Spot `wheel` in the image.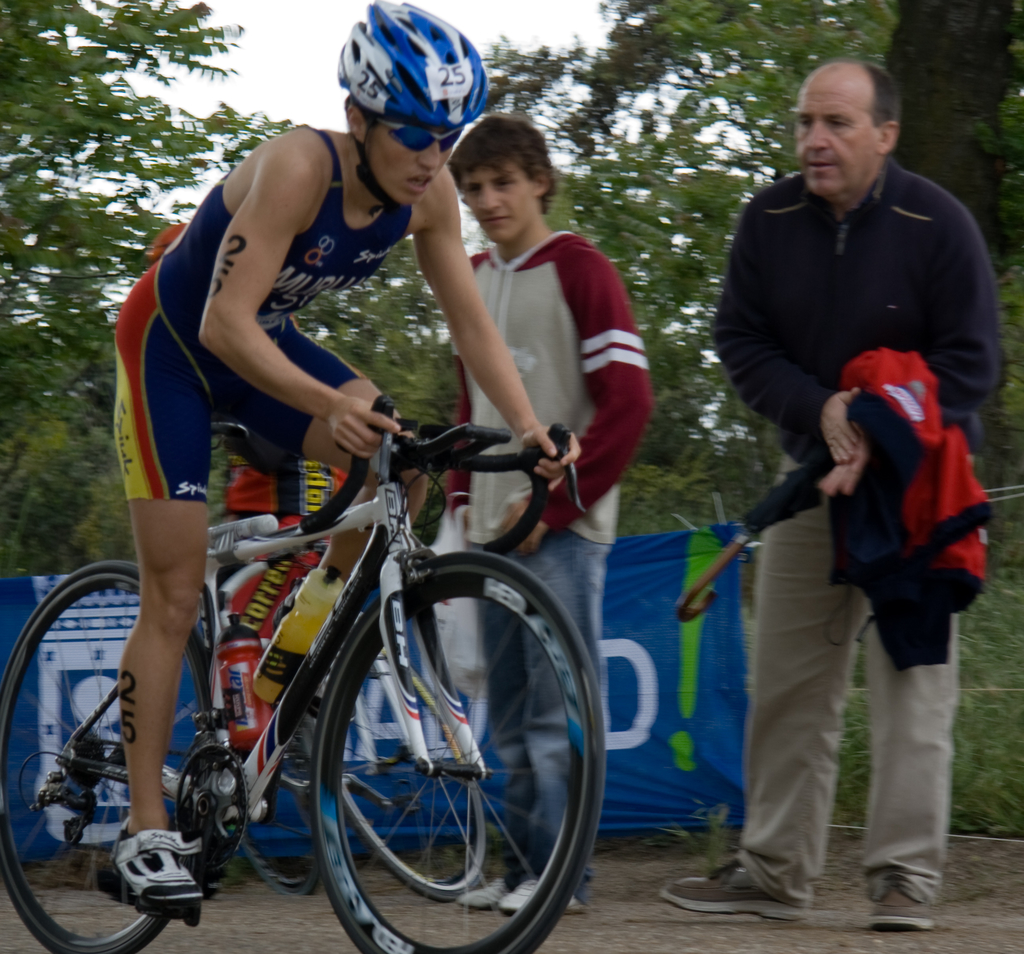
`wheel` found at [left=284, top=560, right=586, bottom=942].
